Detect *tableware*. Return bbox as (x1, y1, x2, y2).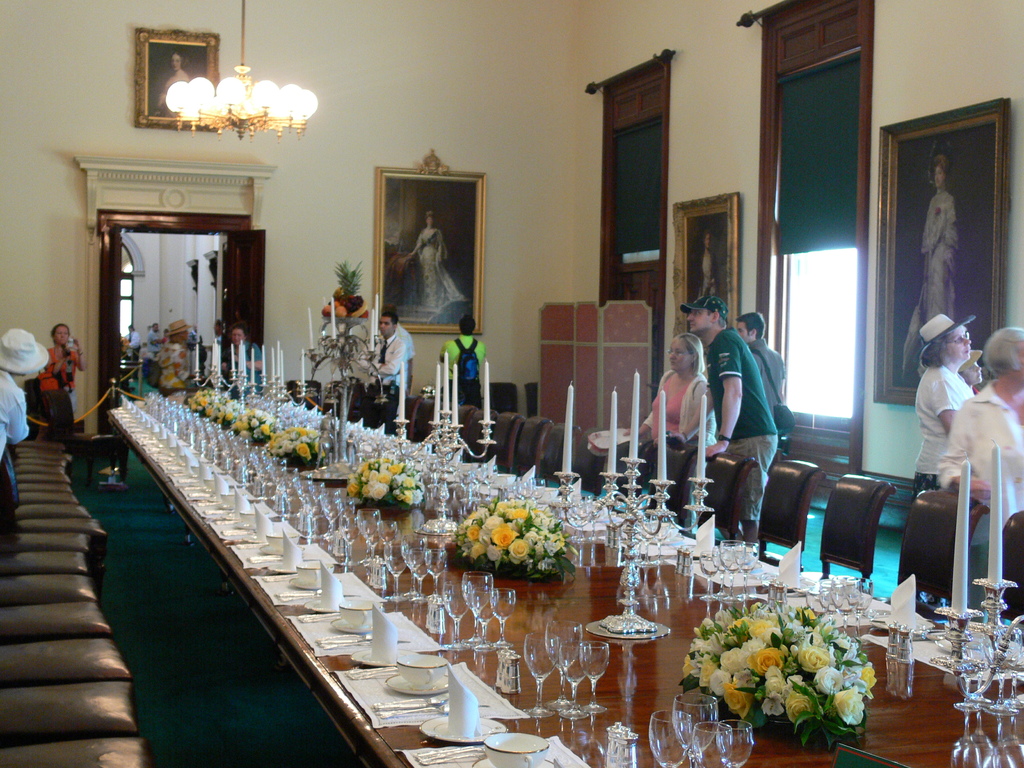
(192, 461, 201, 482).
